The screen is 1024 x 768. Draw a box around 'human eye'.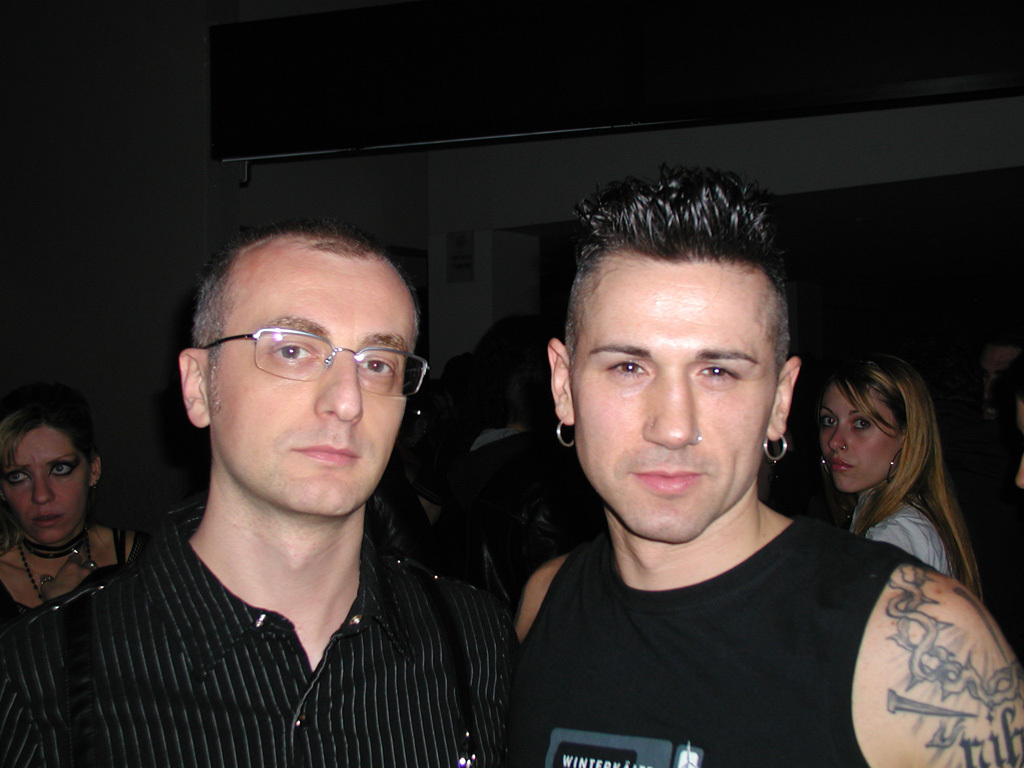
box=[356, 354, 402, 380].
